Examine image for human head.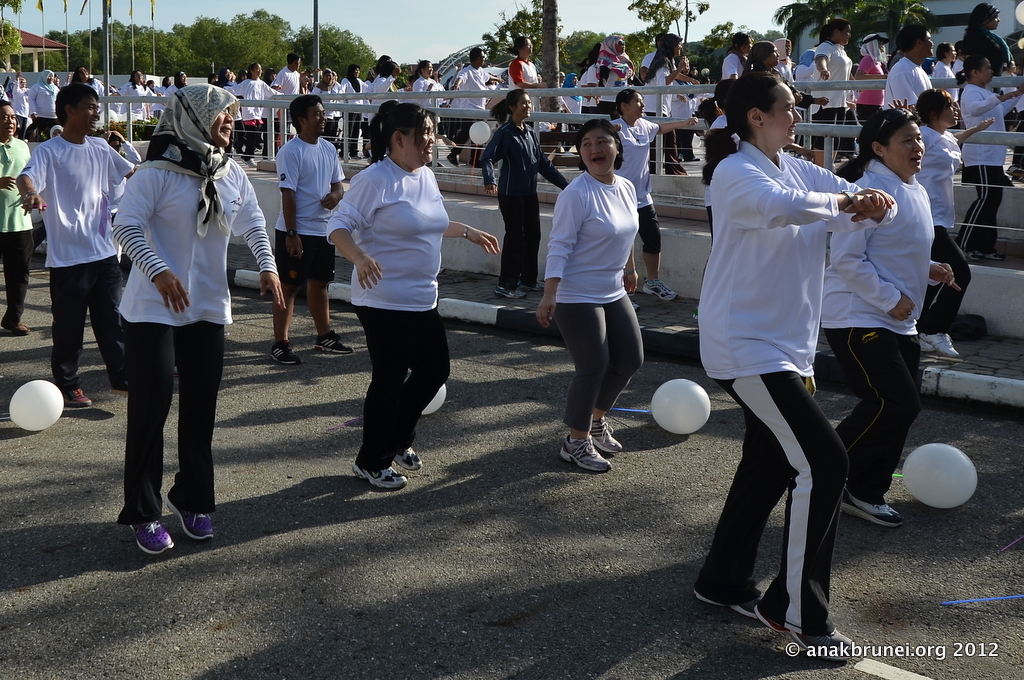
Examination result: 235, 67, 248, 84.
